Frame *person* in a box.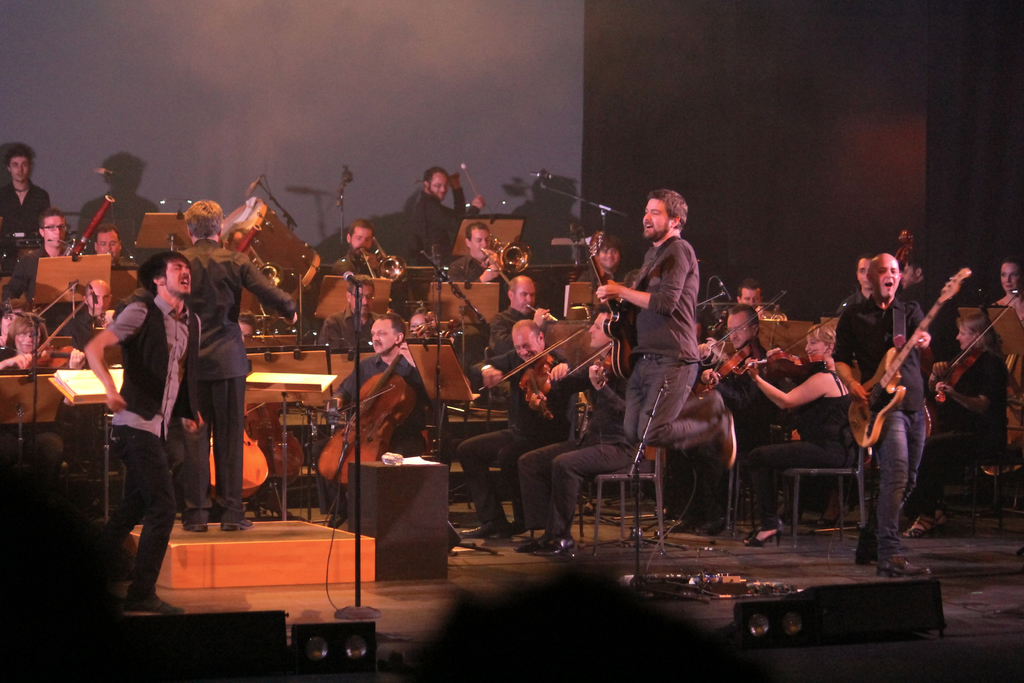
(69, 278, 115, 350).
